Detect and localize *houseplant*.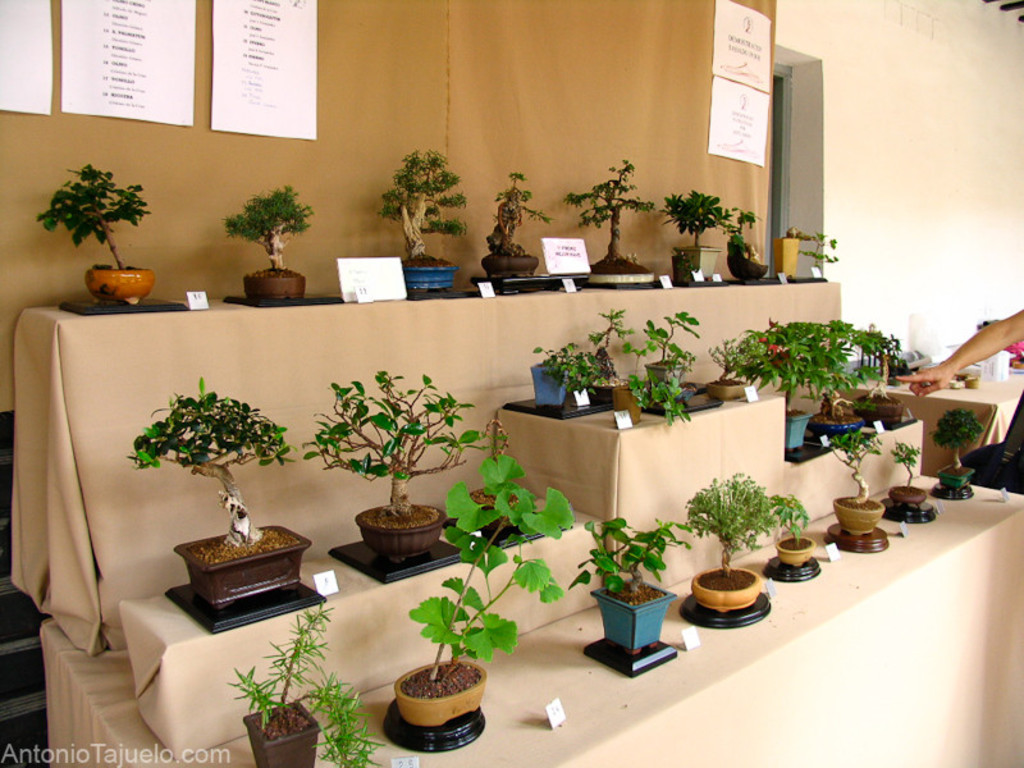
Localized at {"x1": 499, "y1": 335, "x2": 604, "y2": 421}.
